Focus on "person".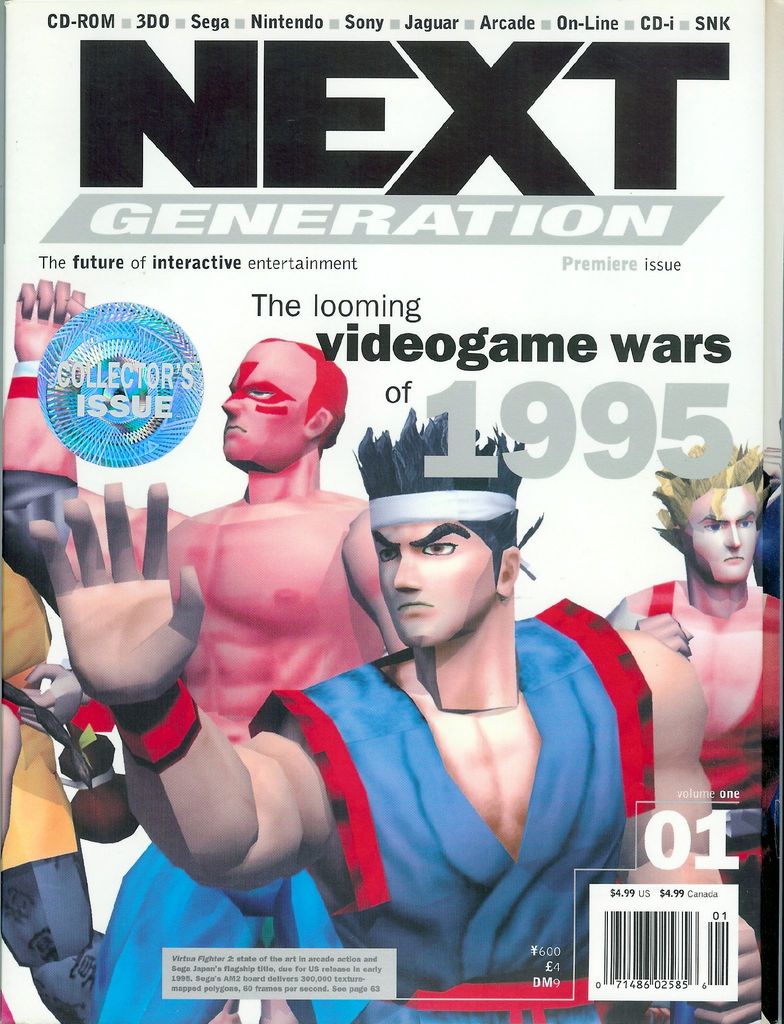
Focused at x1=0 y1=561 x2=109 y2=1023.
